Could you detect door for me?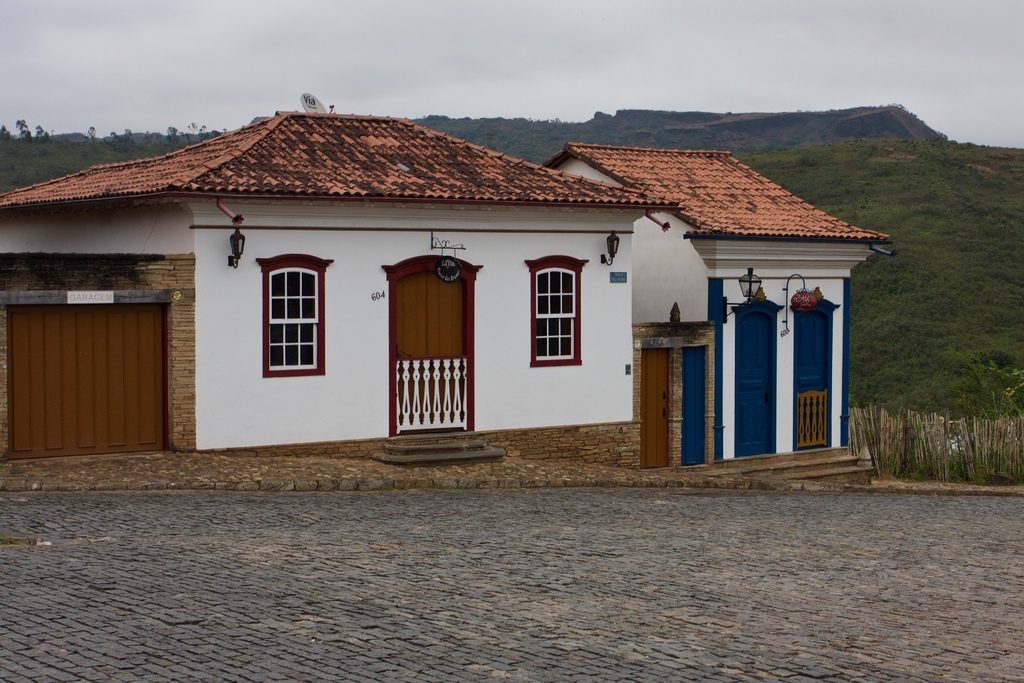
Detection result: (x1=24, y1=278, x2=177, y2=464).
